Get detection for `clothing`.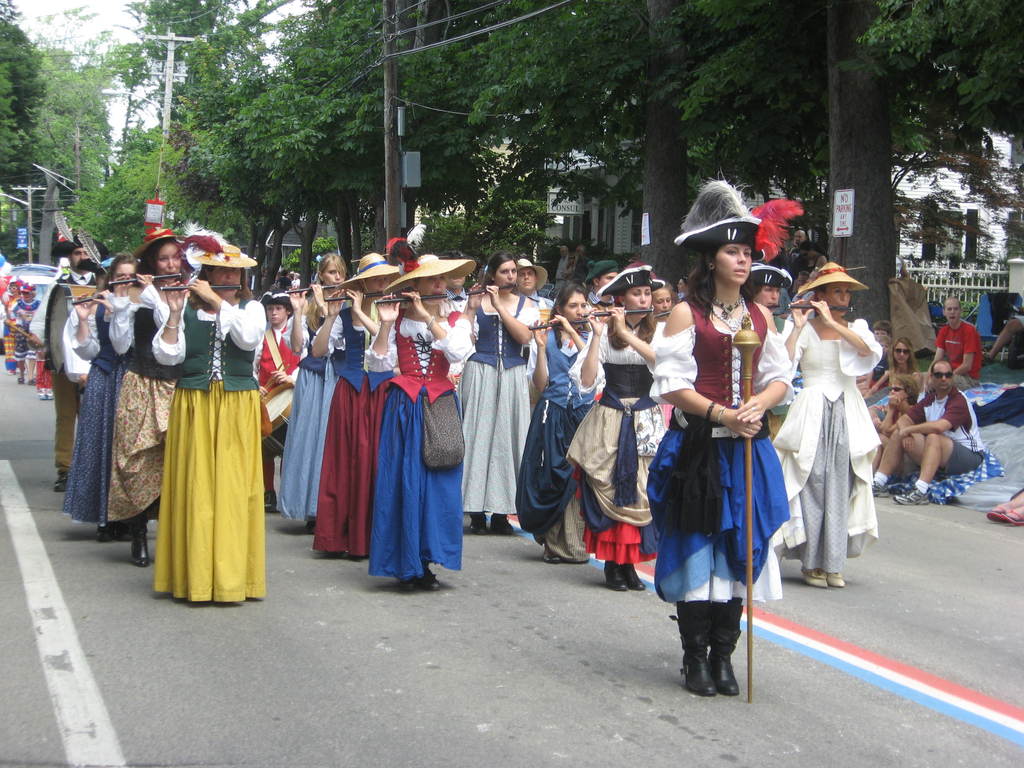
Detection: crop(371, 308, 476, 576).
